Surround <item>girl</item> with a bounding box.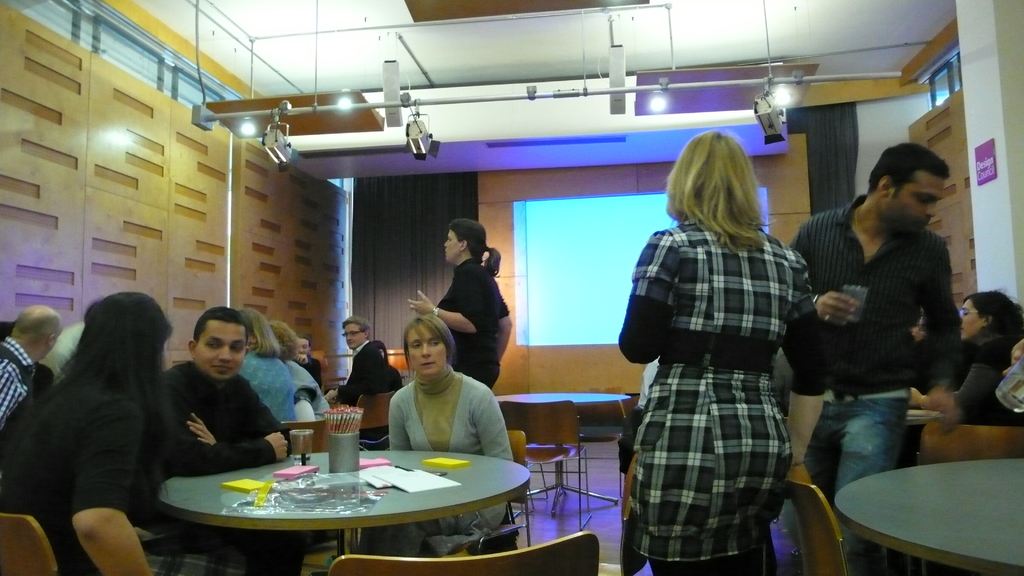
<bbox>389, 310, 511, 554</bbox>.
